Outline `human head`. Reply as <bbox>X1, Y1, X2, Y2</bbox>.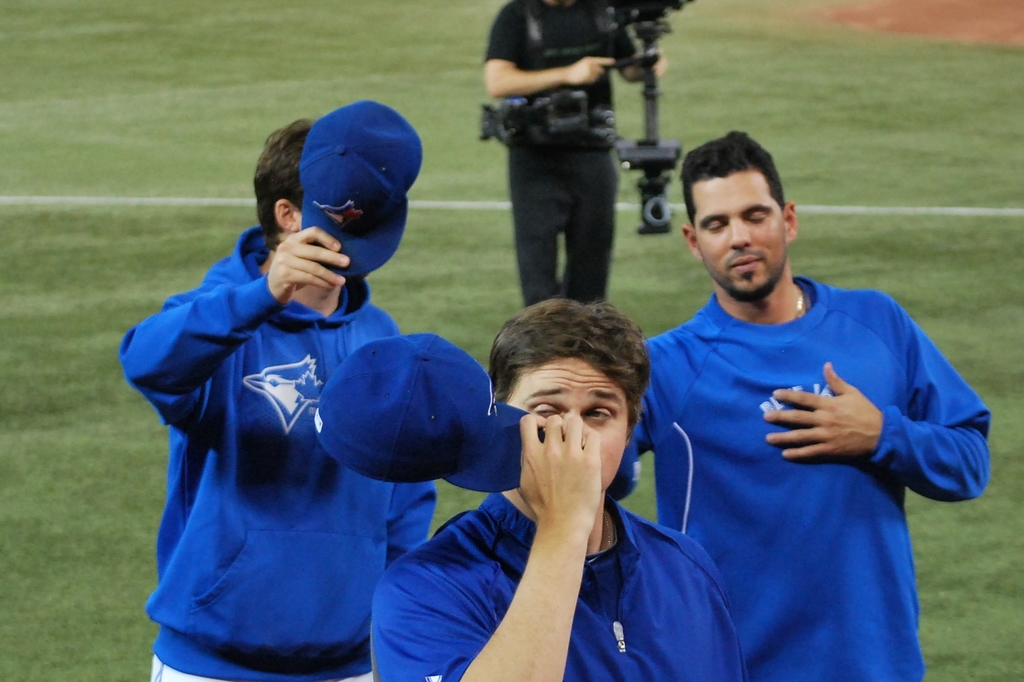
<bbox>685, 130, 812, 296</bbox>.
